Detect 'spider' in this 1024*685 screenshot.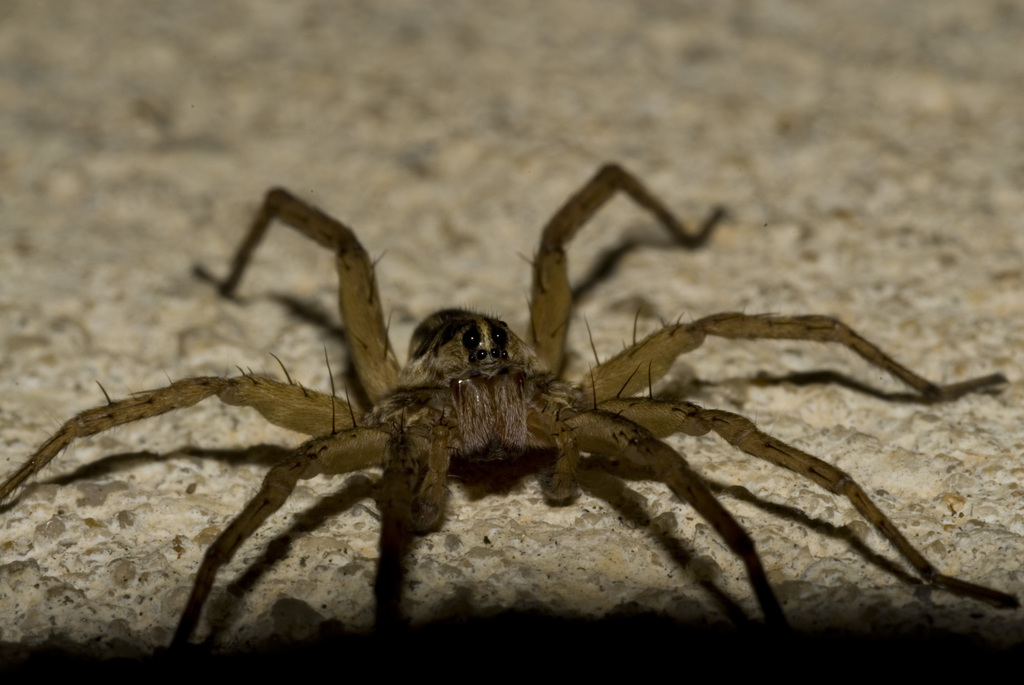
Detection: [0, 154, 1023, 684].
